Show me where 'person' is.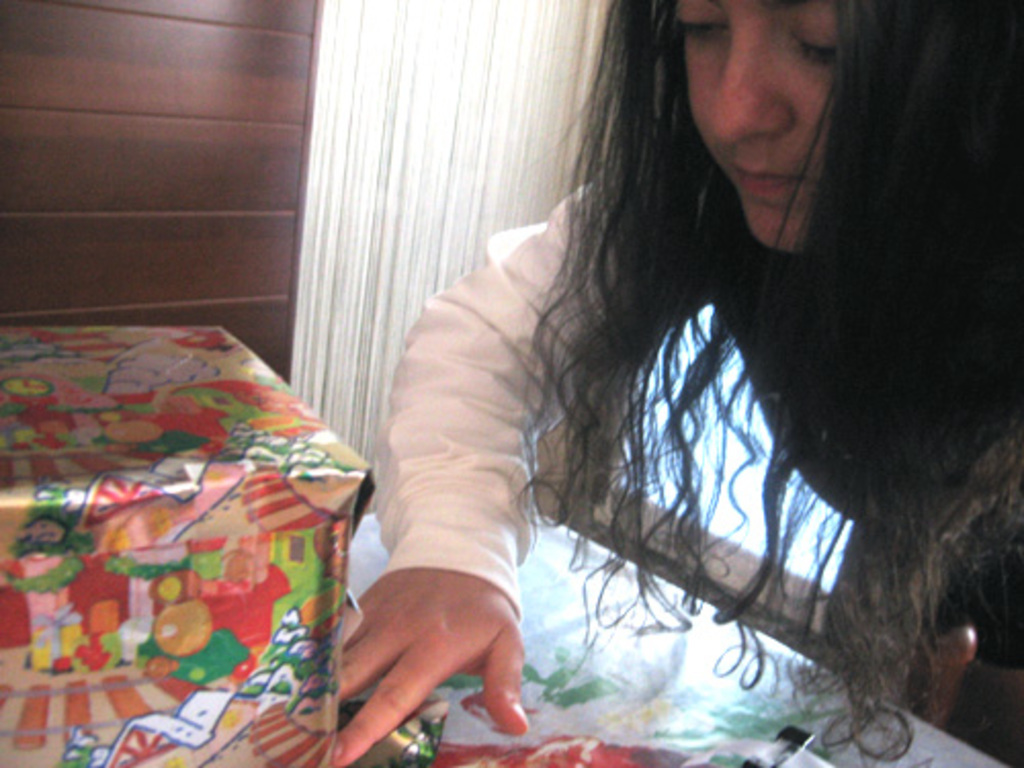
'person' is at 326,23,989,767.
